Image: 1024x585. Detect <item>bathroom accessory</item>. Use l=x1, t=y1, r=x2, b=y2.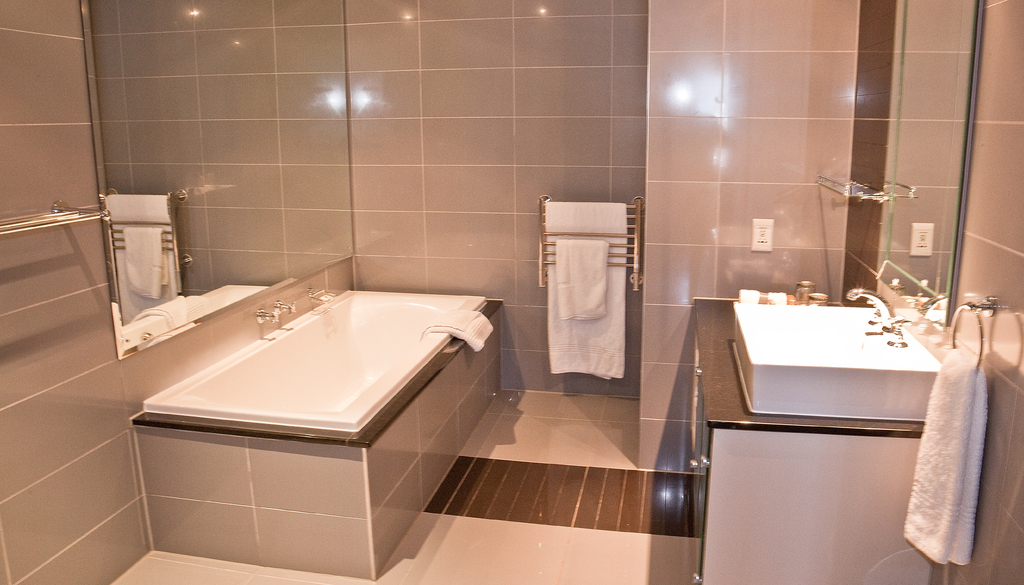
l=532, t=199, r=643, b=292.
